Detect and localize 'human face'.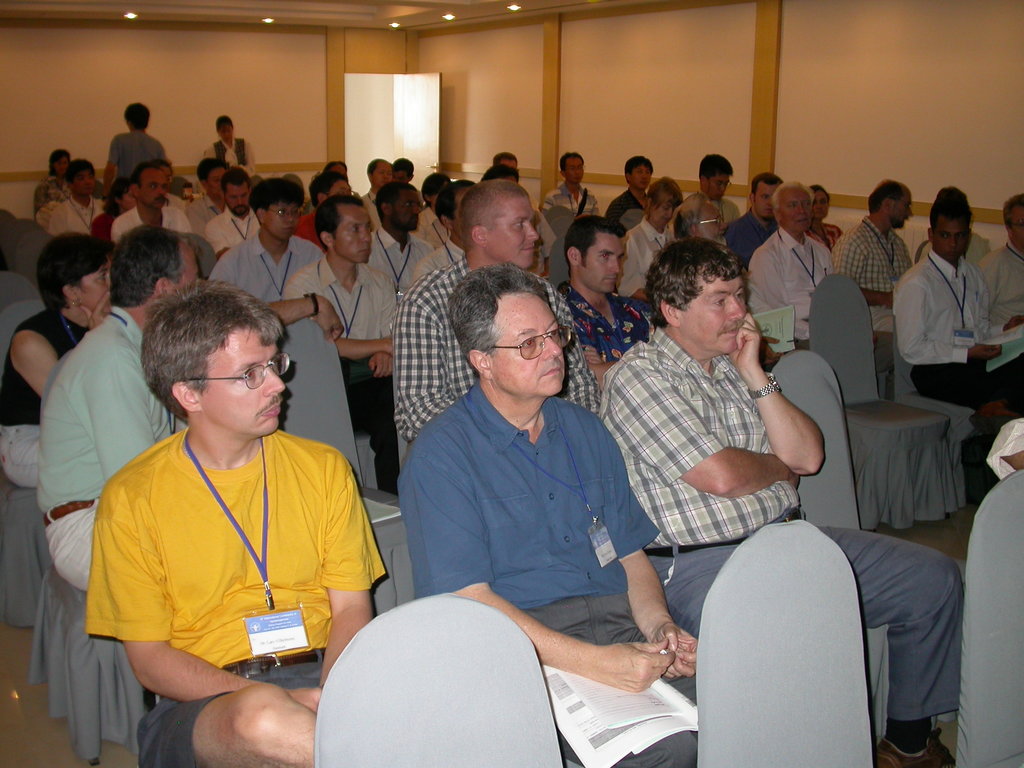
Localized at pyautogui.locateOnScreen(263, 204, 301, 242).
